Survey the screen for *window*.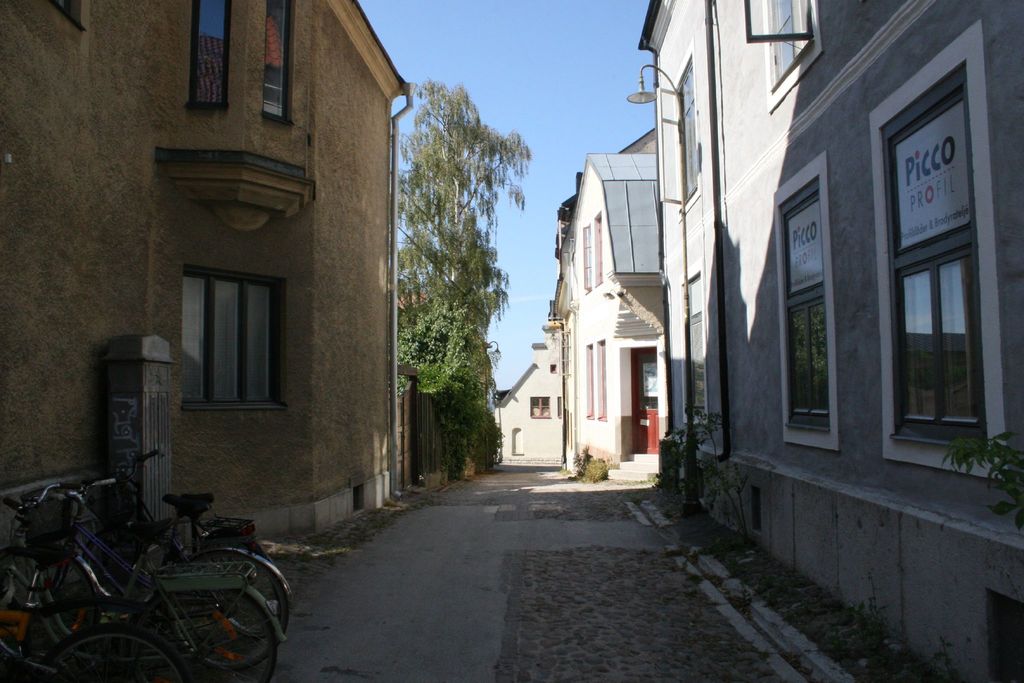
Survey found: (885,59,1003,473).
